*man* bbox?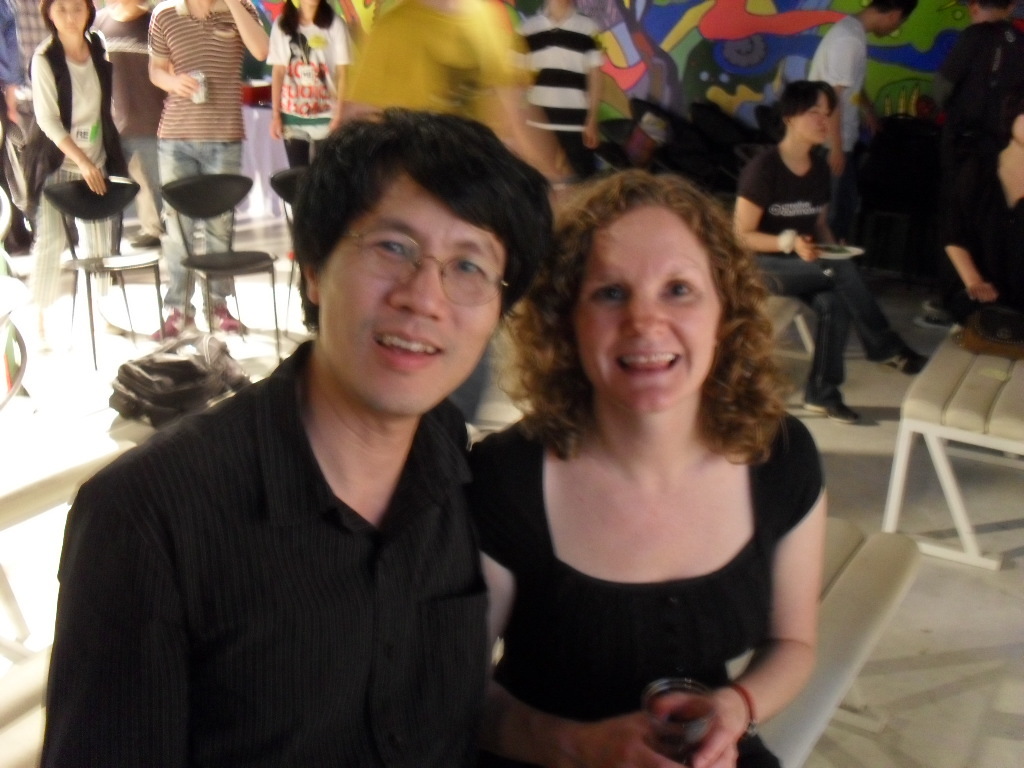
bbox=[142, 0, 277, 345]
